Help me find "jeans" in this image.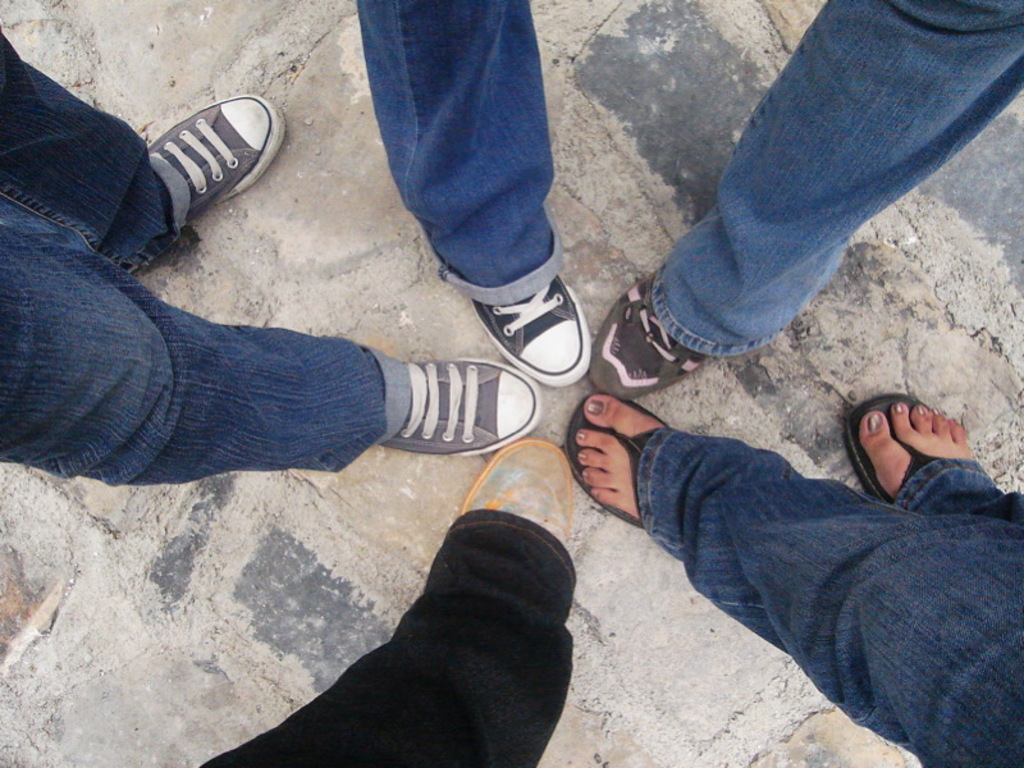
Found it: 201 511 570 767.
